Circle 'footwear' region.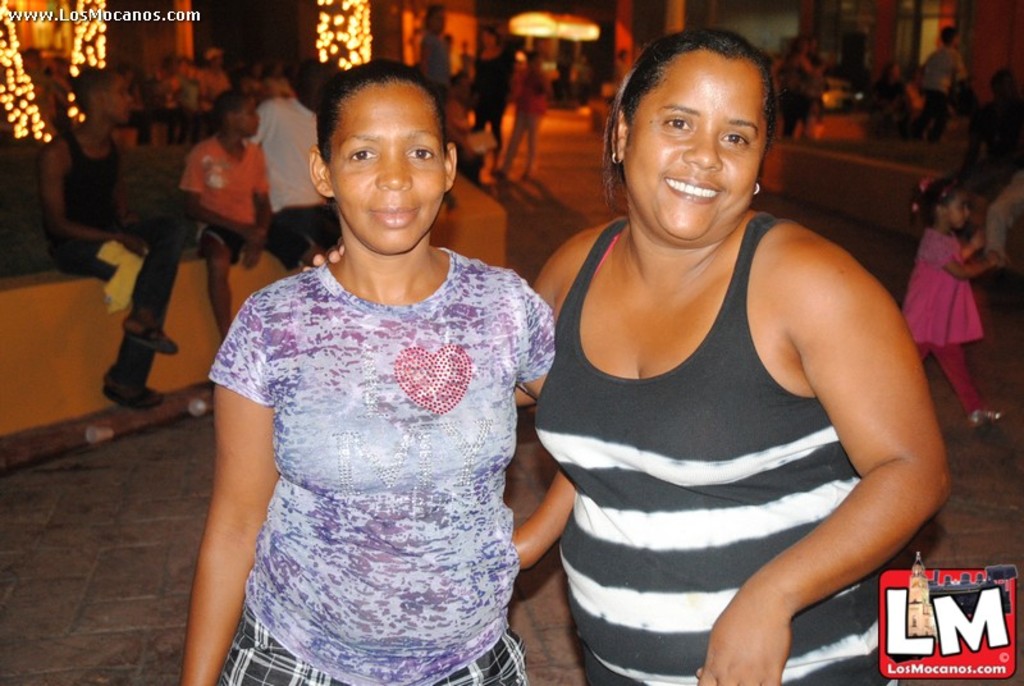
Region: detection(101, 371, 170, 408).
